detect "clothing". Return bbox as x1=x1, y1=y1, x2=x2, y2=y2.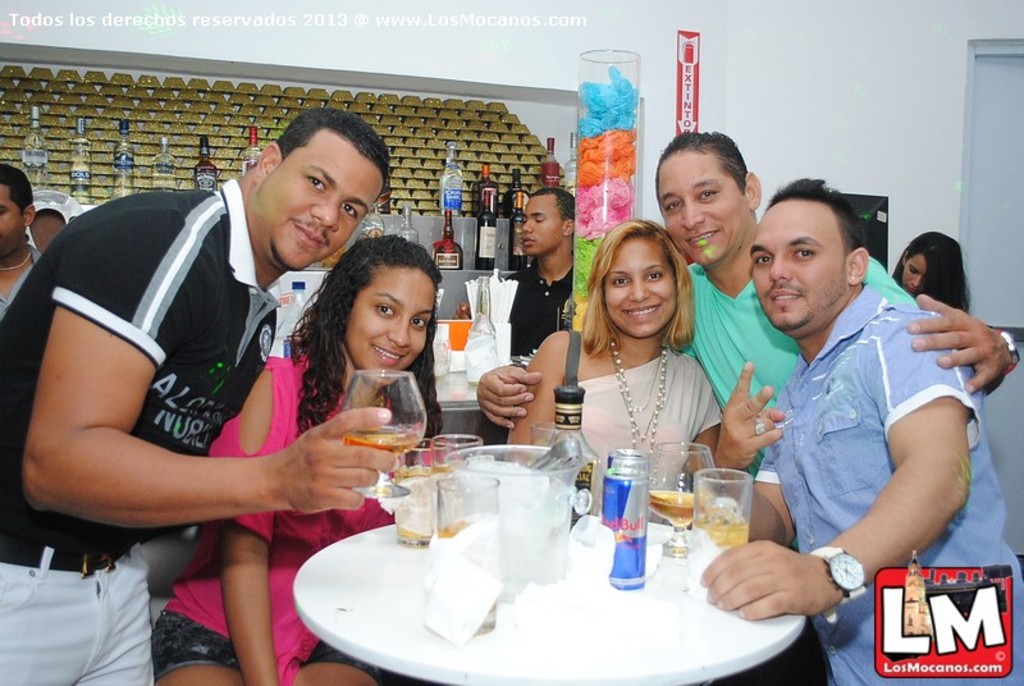
x1=47, y1=169, x2=312, y2=622.
